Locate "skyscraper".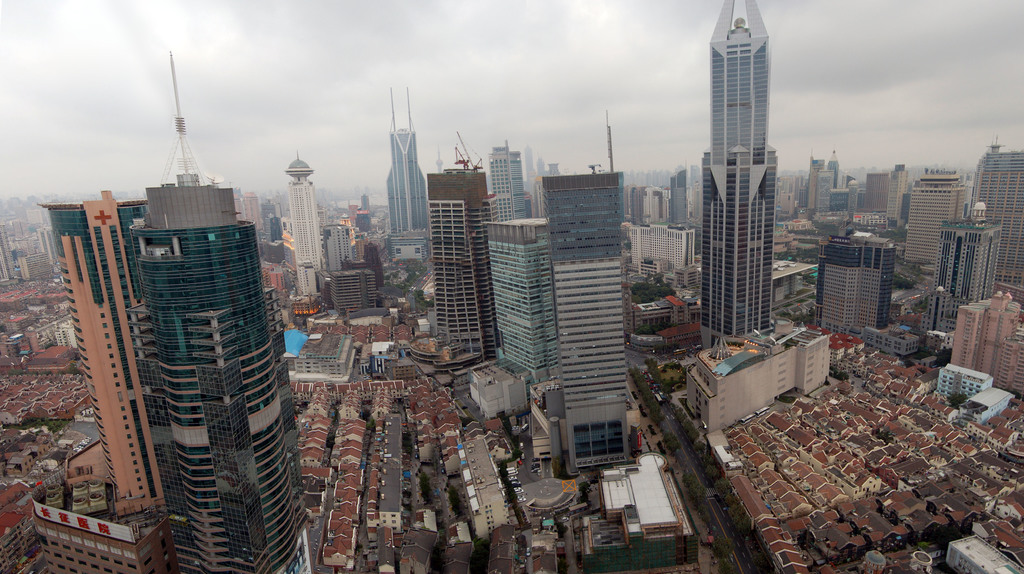
Bounding box: detection(483, 217, 557, 393).
